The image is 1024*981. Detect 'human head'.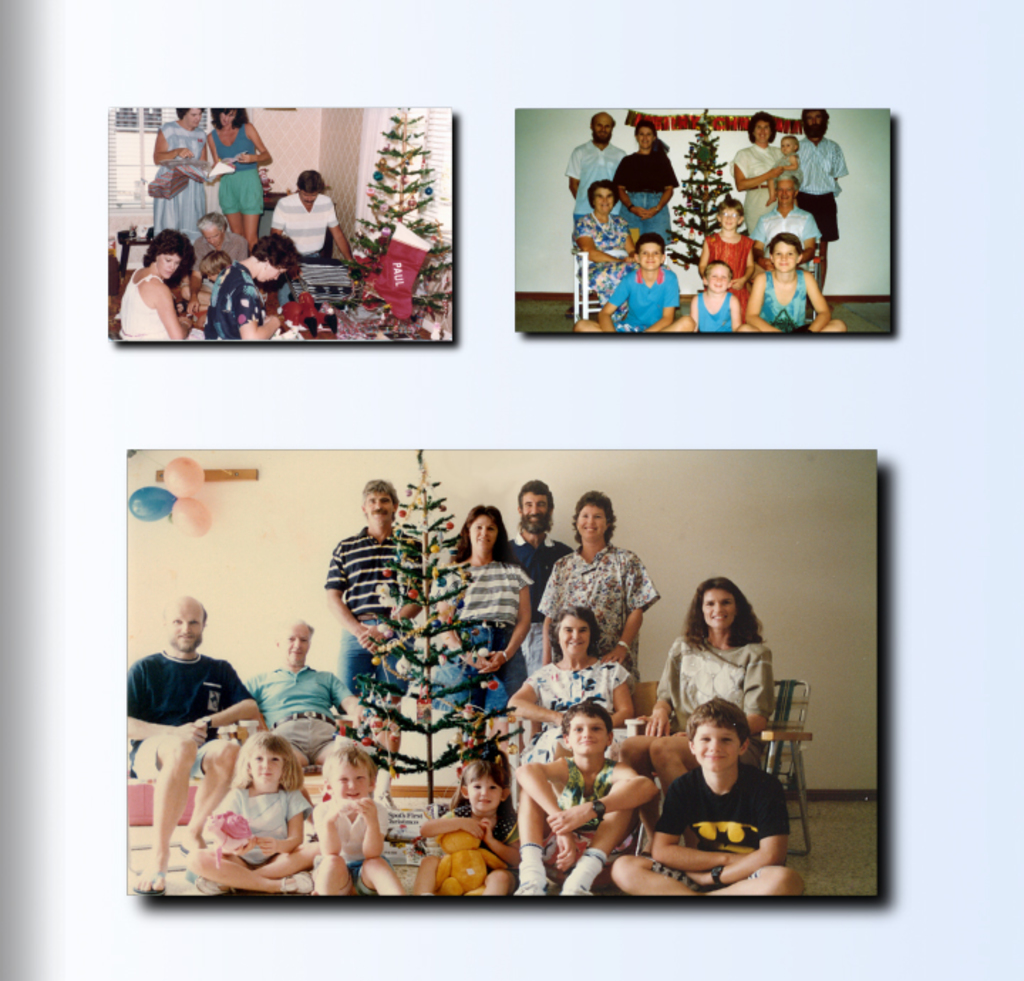
Detection: box=[210, 105, 245, 135].
